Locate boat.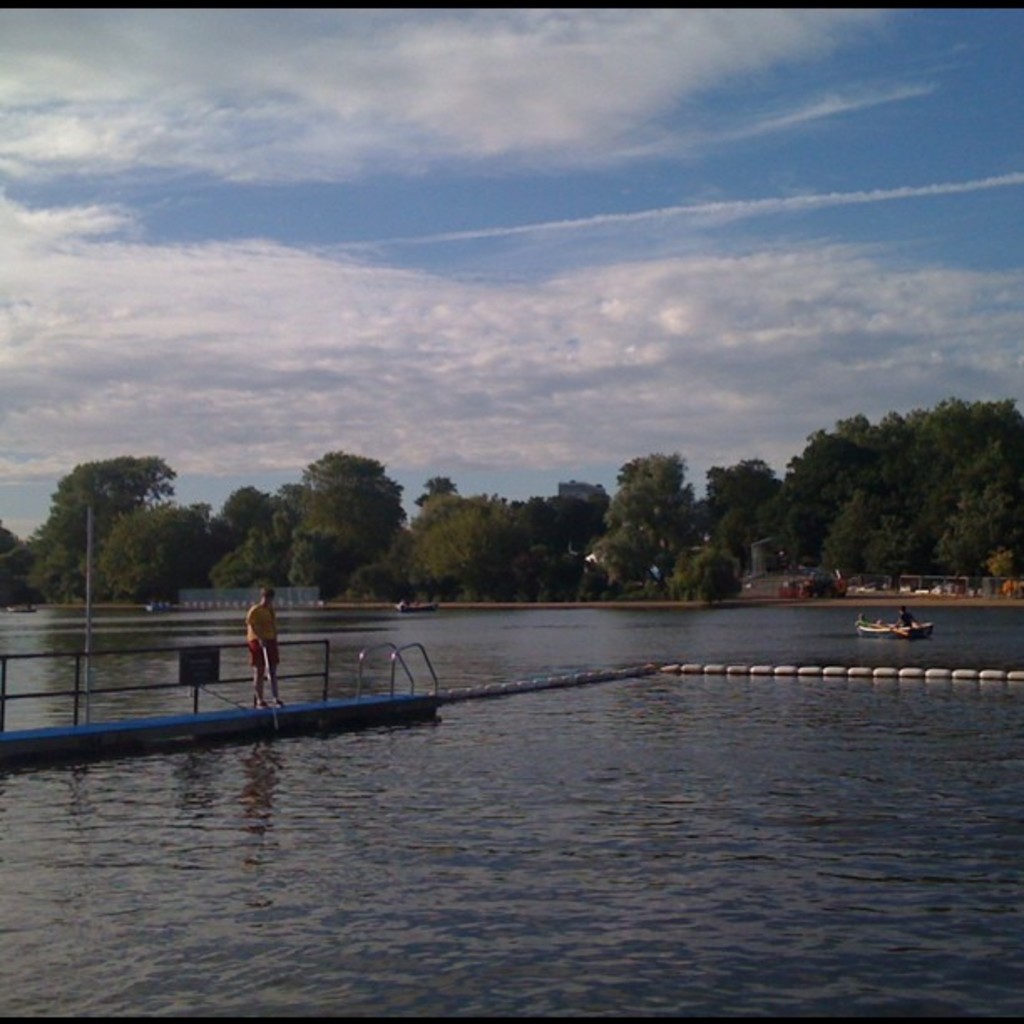
Bounding box: 847 612 927 643.
